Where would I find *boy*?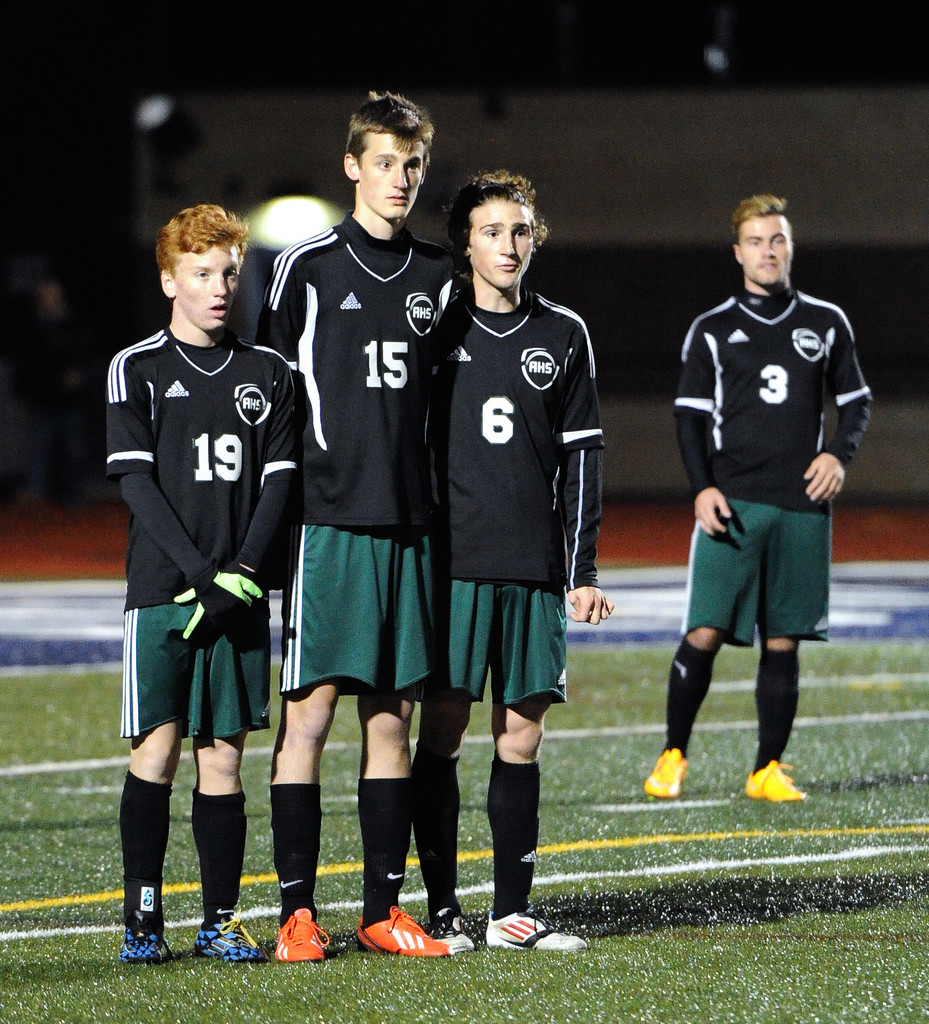
At {"x1": 105, "y1": 206, "x2": 296, "y2": 953}.
